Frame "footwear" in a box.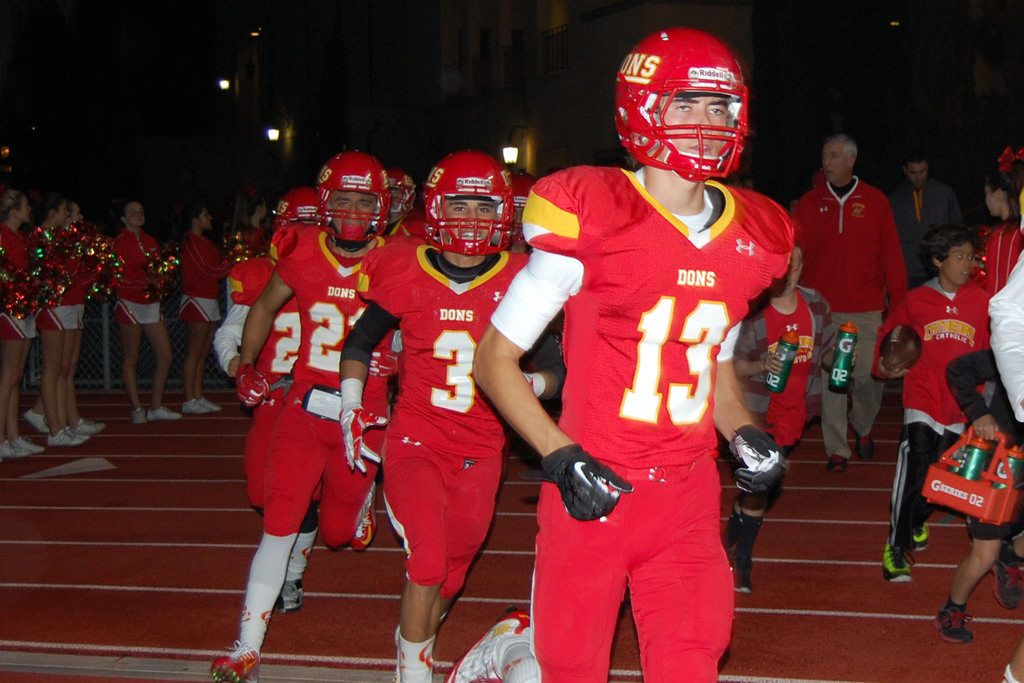
crop(68, 424, 90, 441).
